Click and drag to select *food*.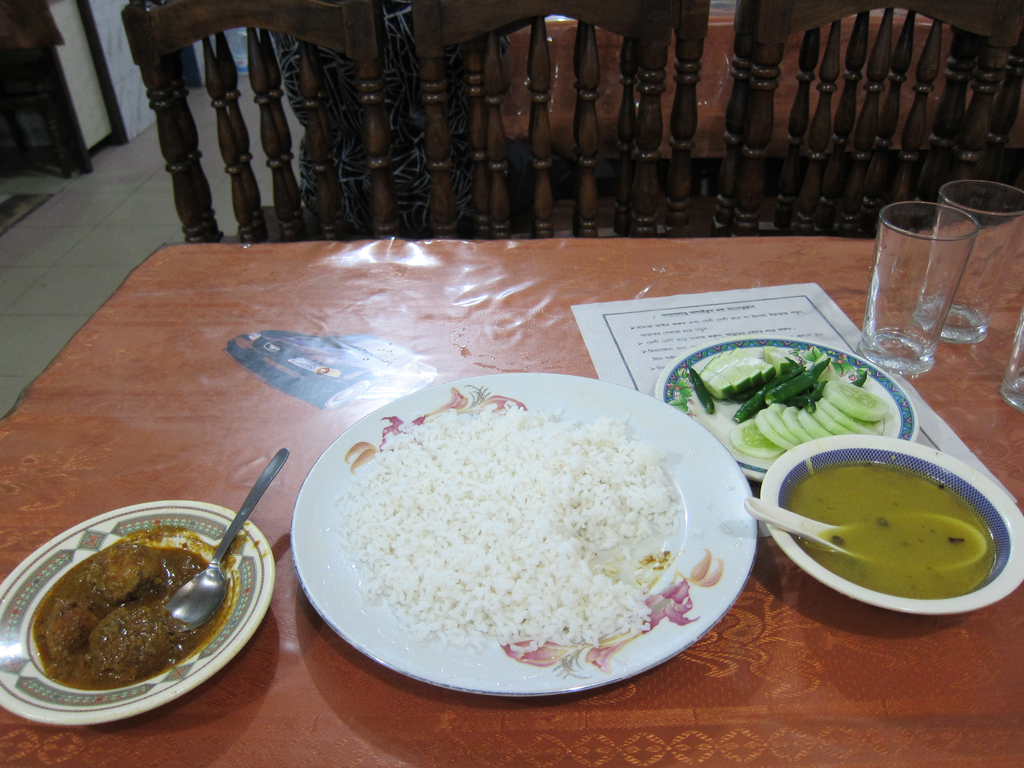
Selection: (0,529,221,694).
